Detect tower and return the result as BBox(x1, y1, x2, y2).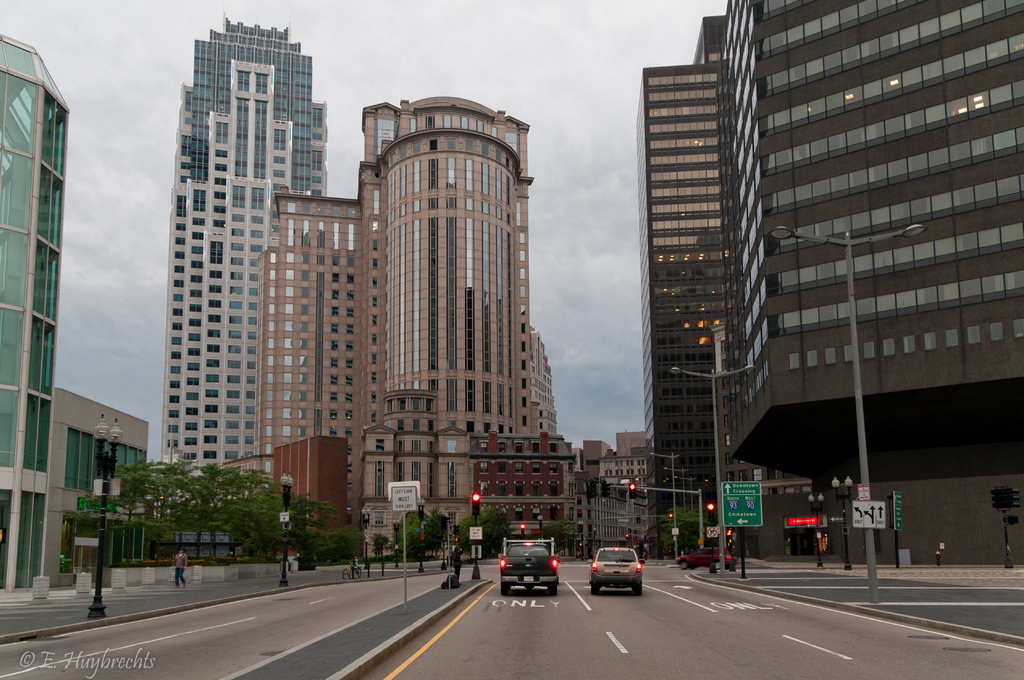
BBox(154, 22, 321, 482).
